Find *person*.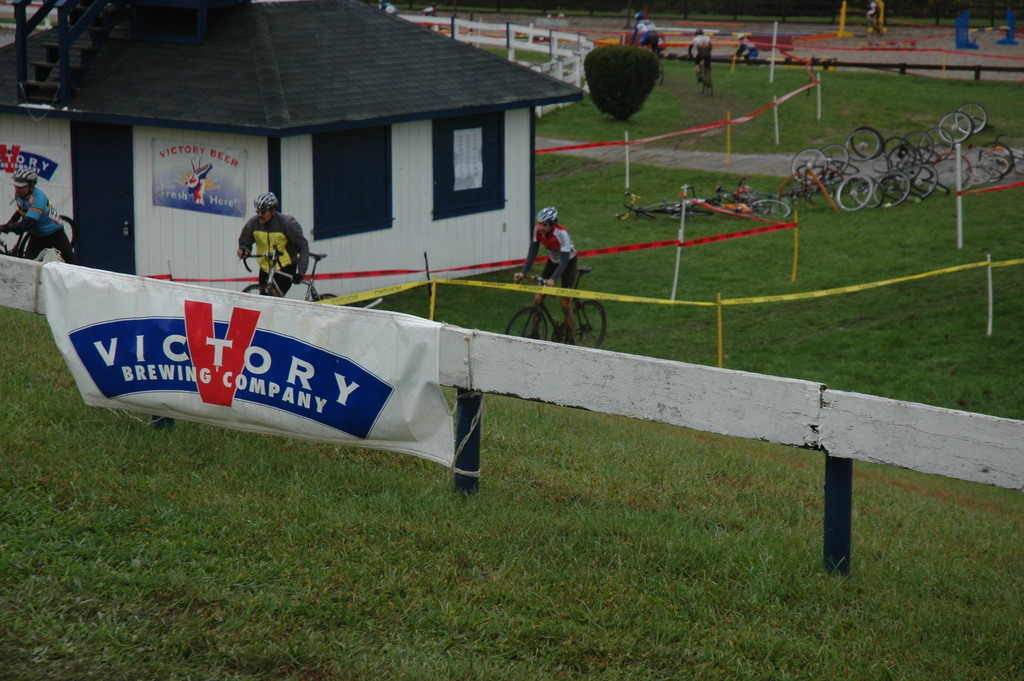
<box>511,207,573,342</box>.
